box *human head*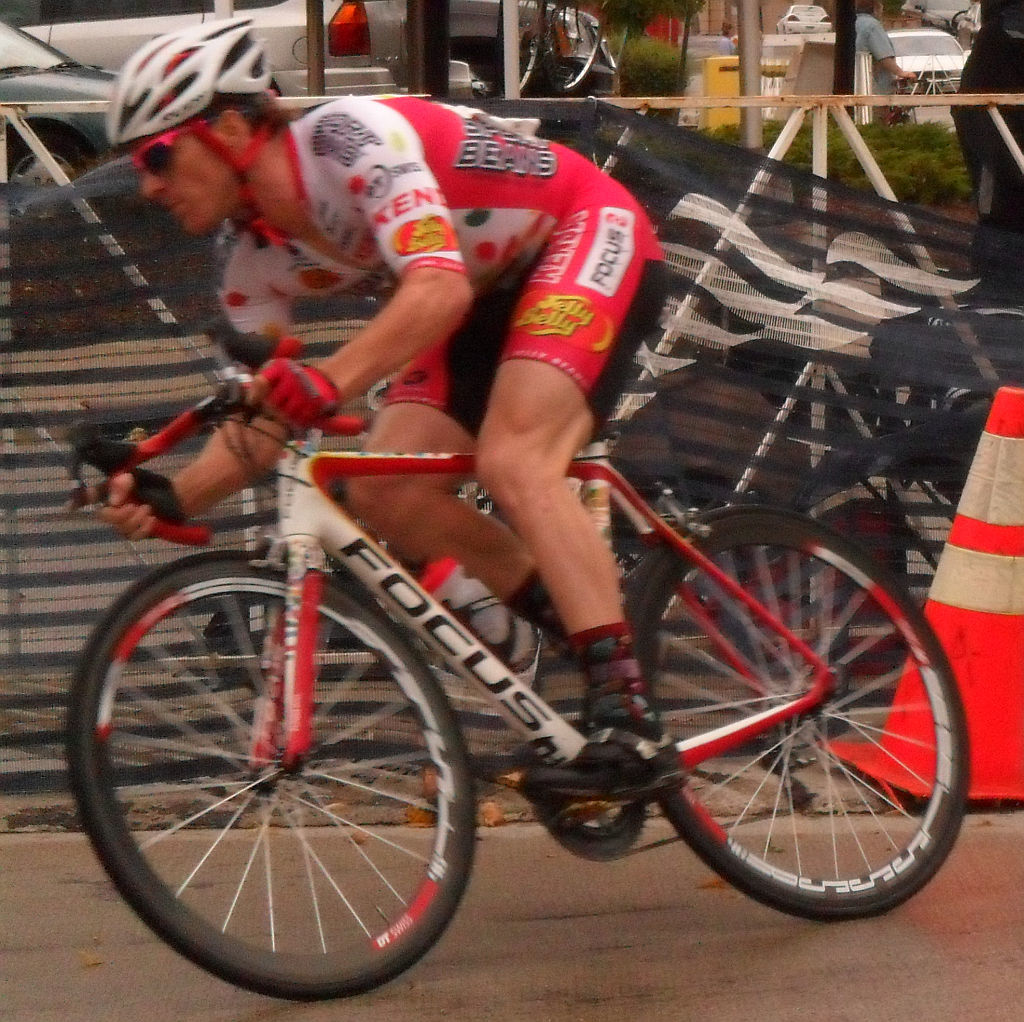
l=89, t=17, r=313, b=237
